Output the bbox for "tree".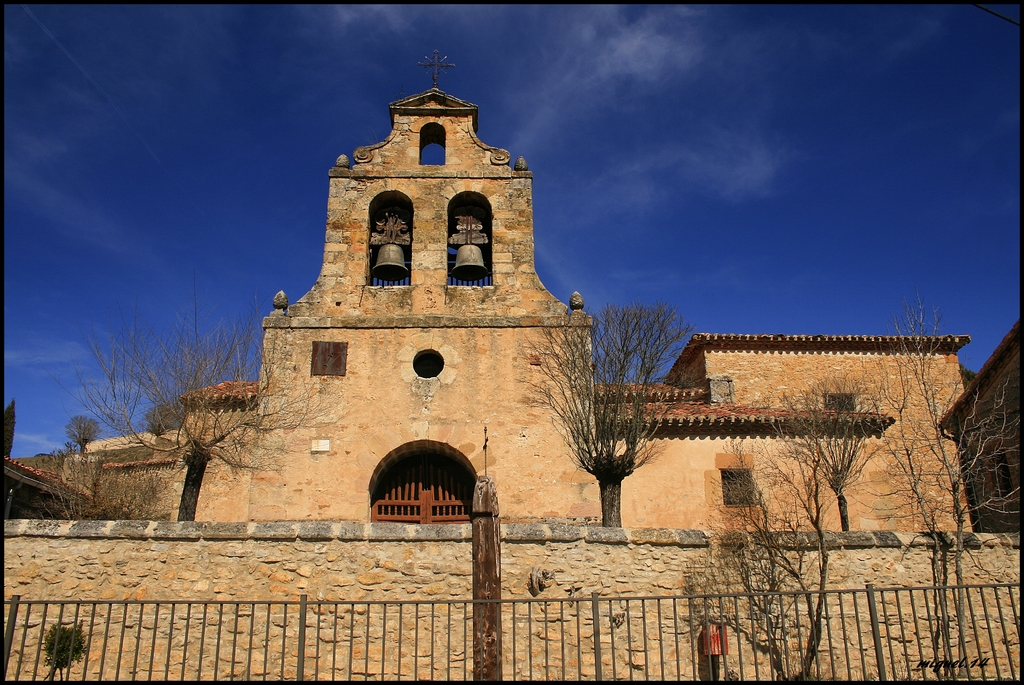
box(516, 303, 700, 529).
